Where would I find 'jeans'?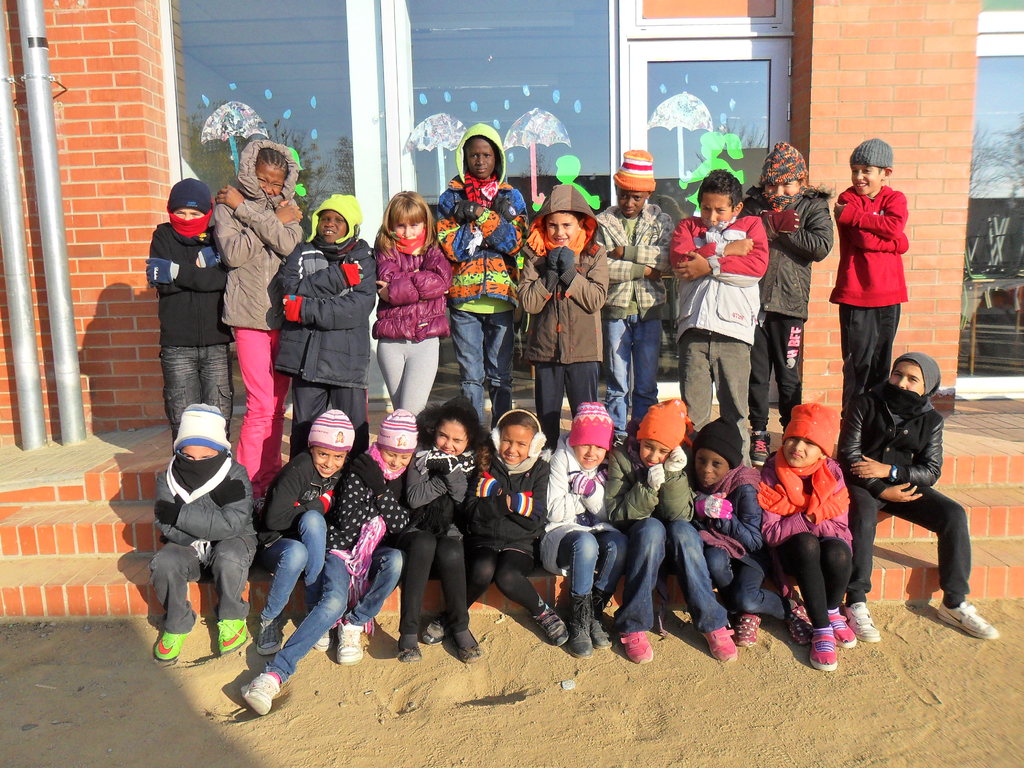
At bbox=(708, 547, 789, 619).
